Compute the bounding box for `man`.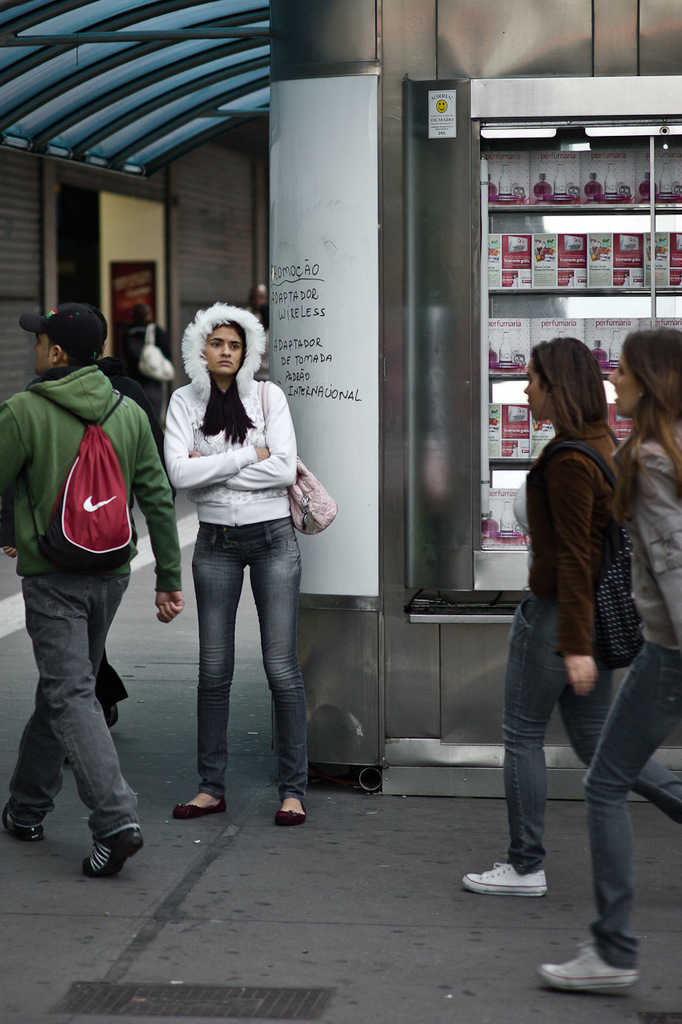
region(9, 289, 163, 863).
